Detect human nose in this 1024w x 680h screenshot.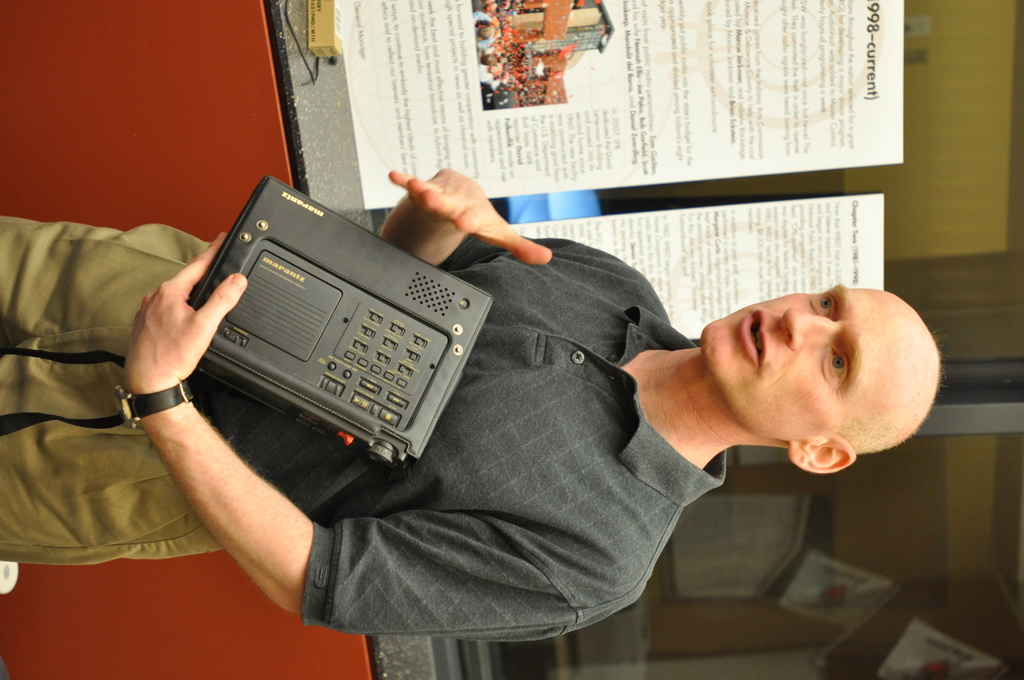
Detection: [780, 311, 840, 347].
